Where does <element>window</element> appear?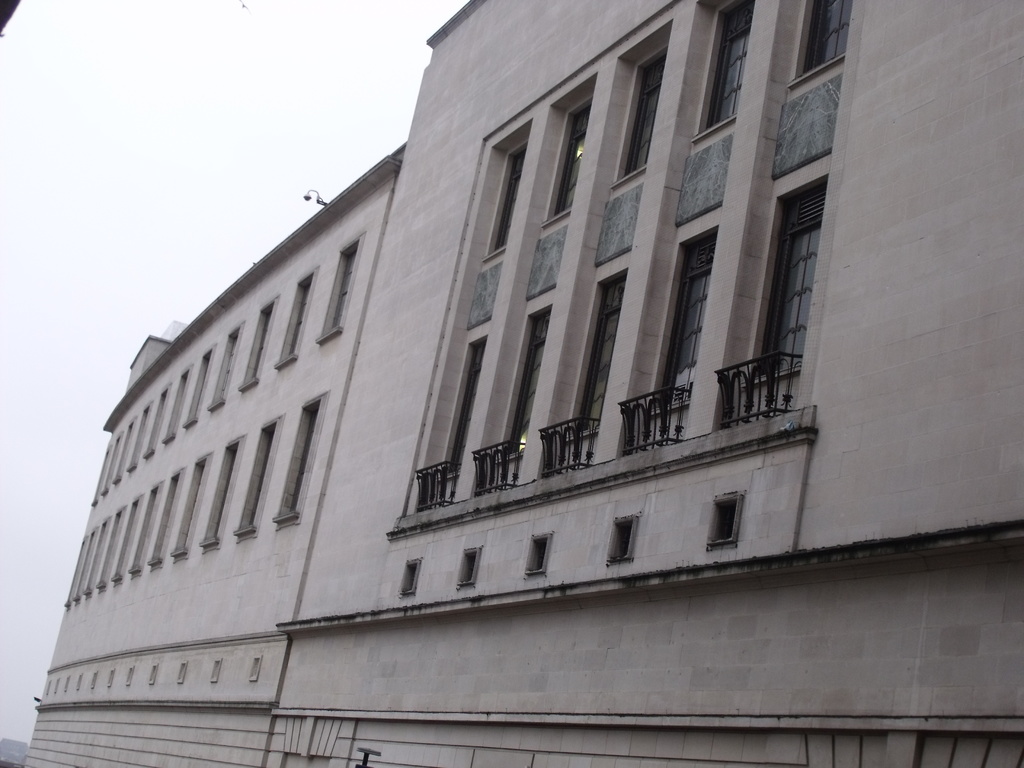
Appears at 240/415/285/539.
